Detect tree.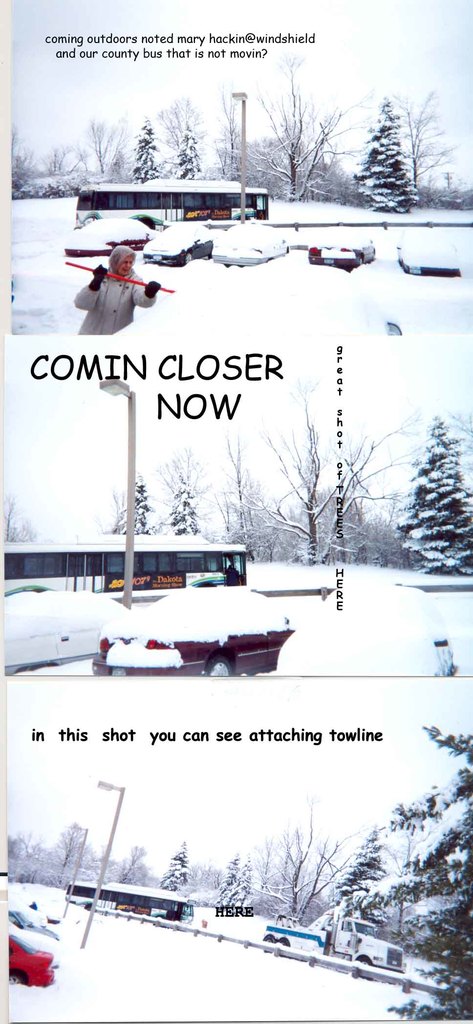
Detected at (316, 815, 448, 948).
